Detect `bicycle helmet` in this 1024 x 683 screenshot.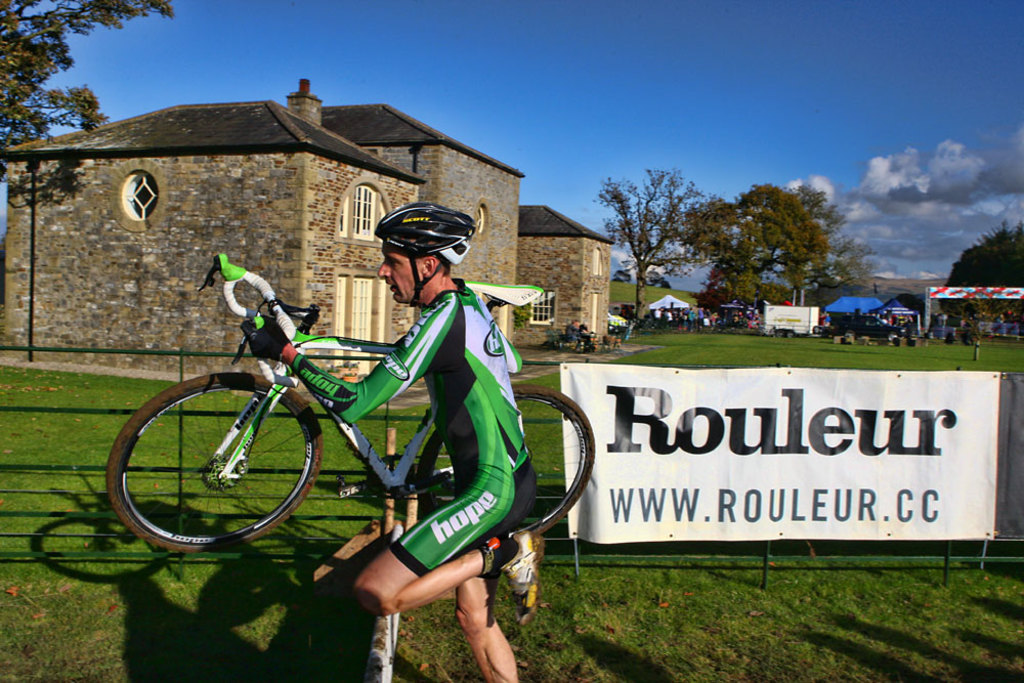
Detection: box(376, 202, 470, 306).
